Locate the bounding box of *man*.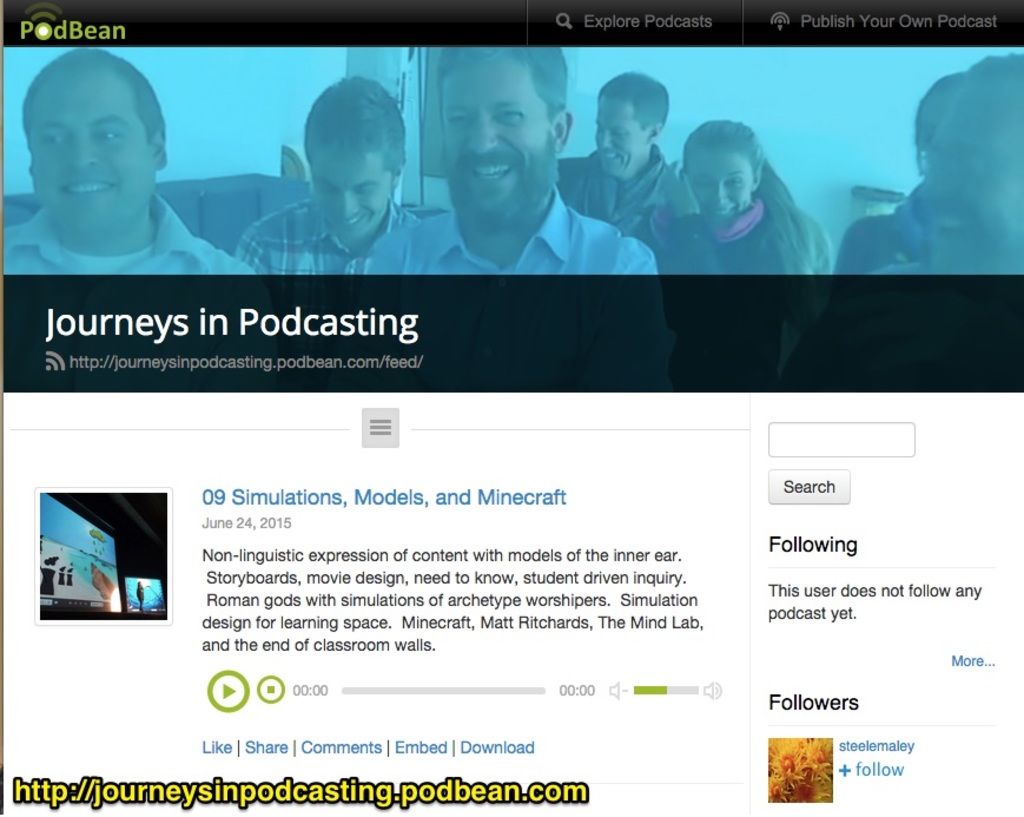
Bounding box: box=[1, 48, 255, 278].
